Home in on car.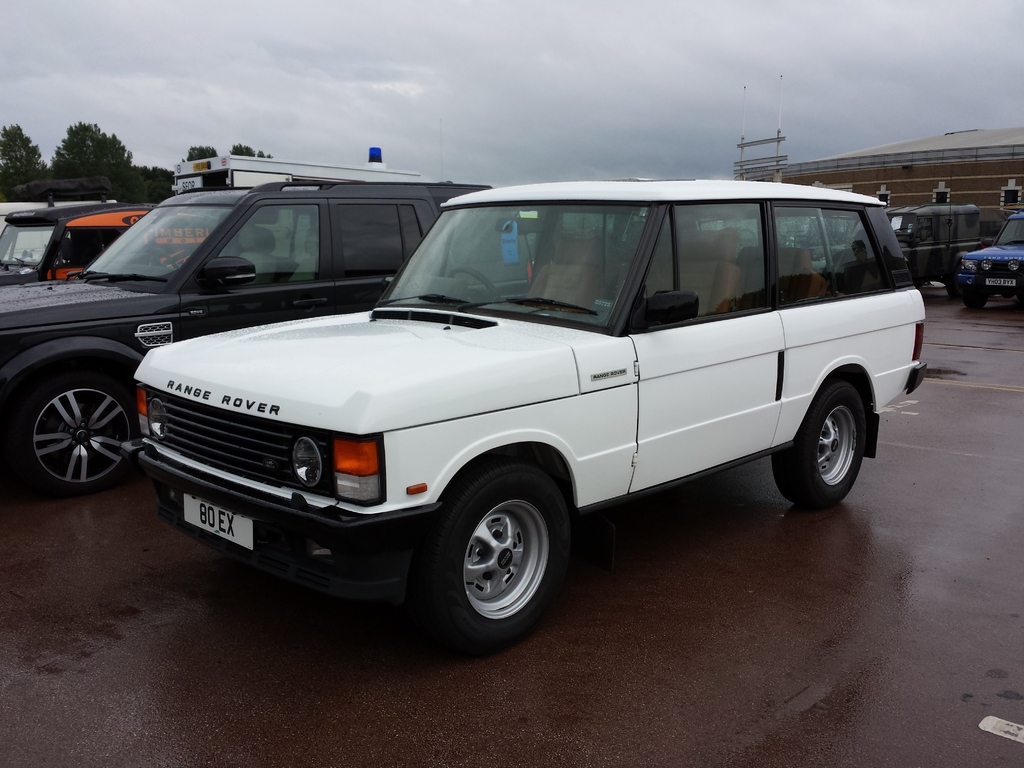
Homed in at pyautogui.locateOnScreen(138, 183, 929, 655).
